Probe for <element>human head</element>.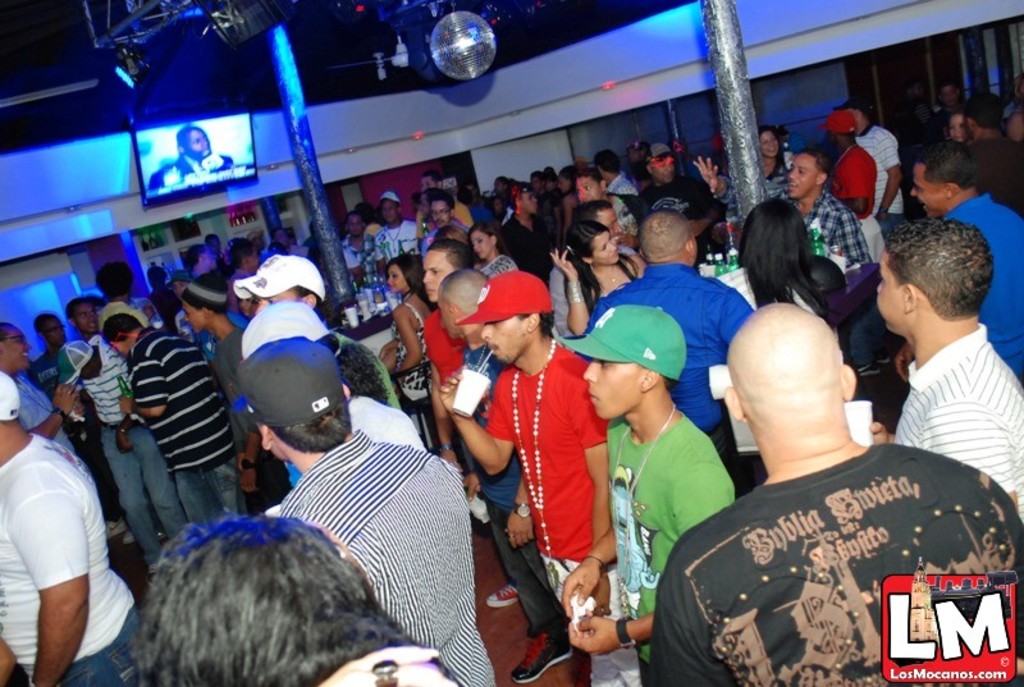
Probe result: bbox=(938, 82, 961, 110).
